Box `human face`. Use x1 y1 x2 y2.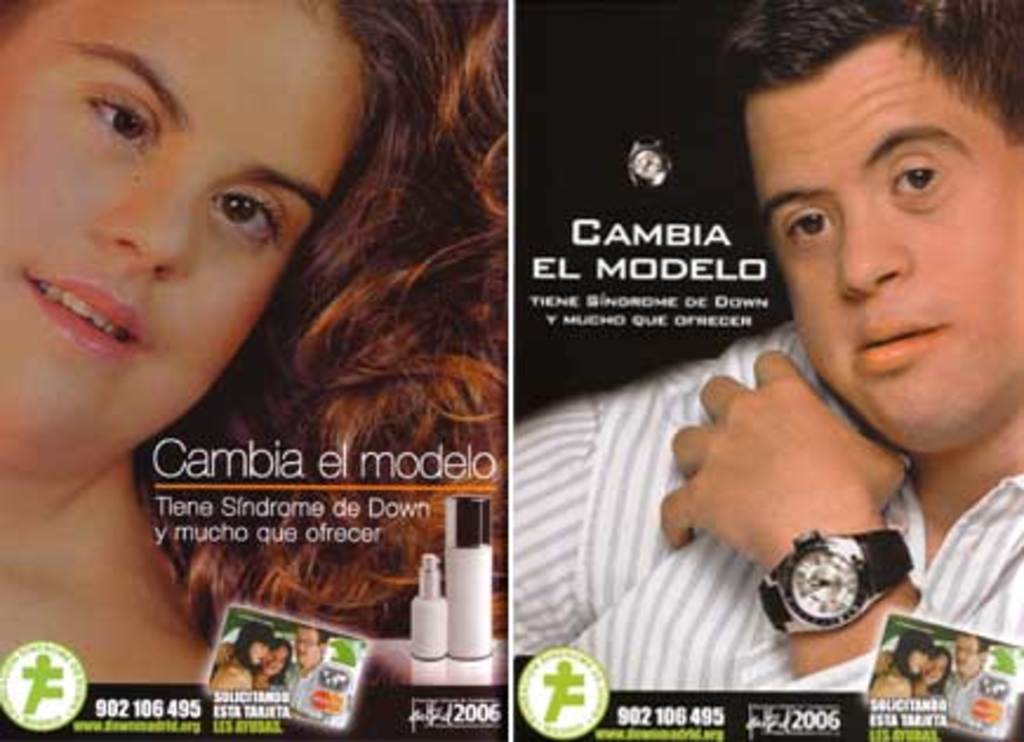
0 0 360 448.
